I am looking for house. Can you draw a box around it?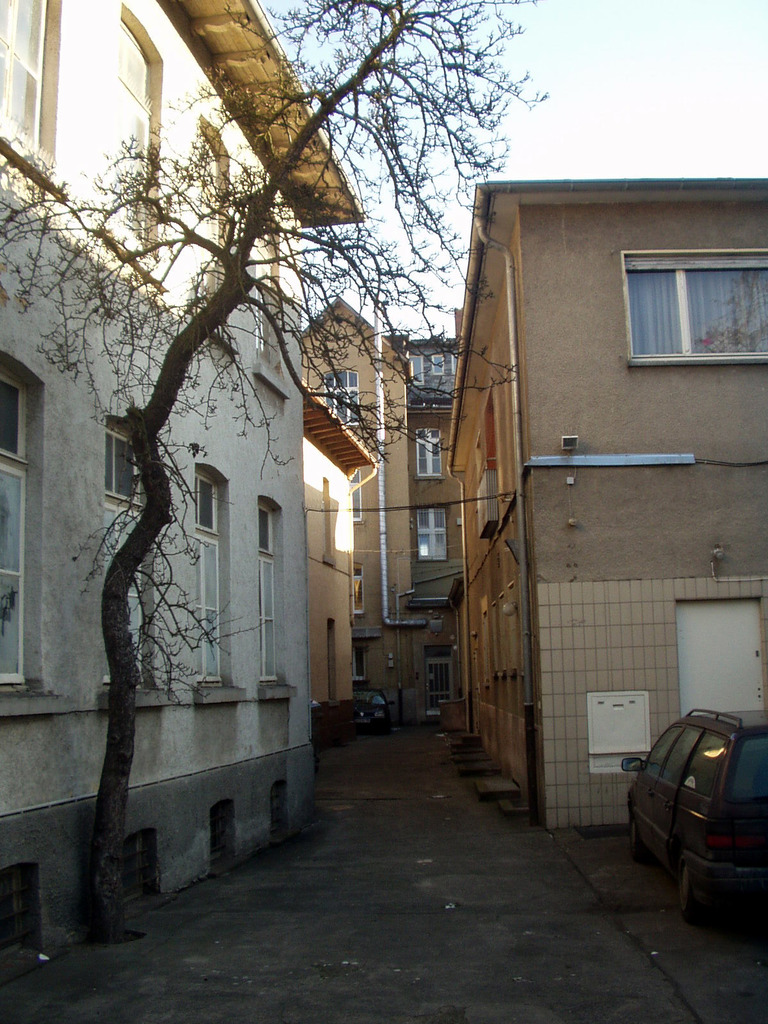
Sure, the bounding box is bbox=[35, 39, 438, 904].
